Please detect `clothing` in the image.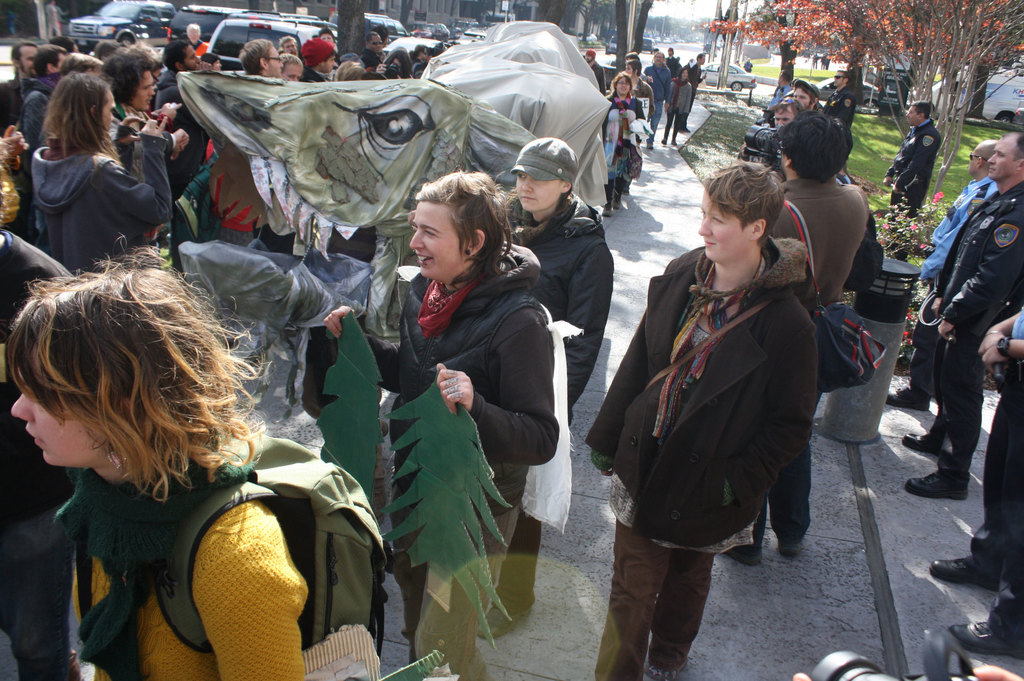
box=[929, 175, 1023, 479].
